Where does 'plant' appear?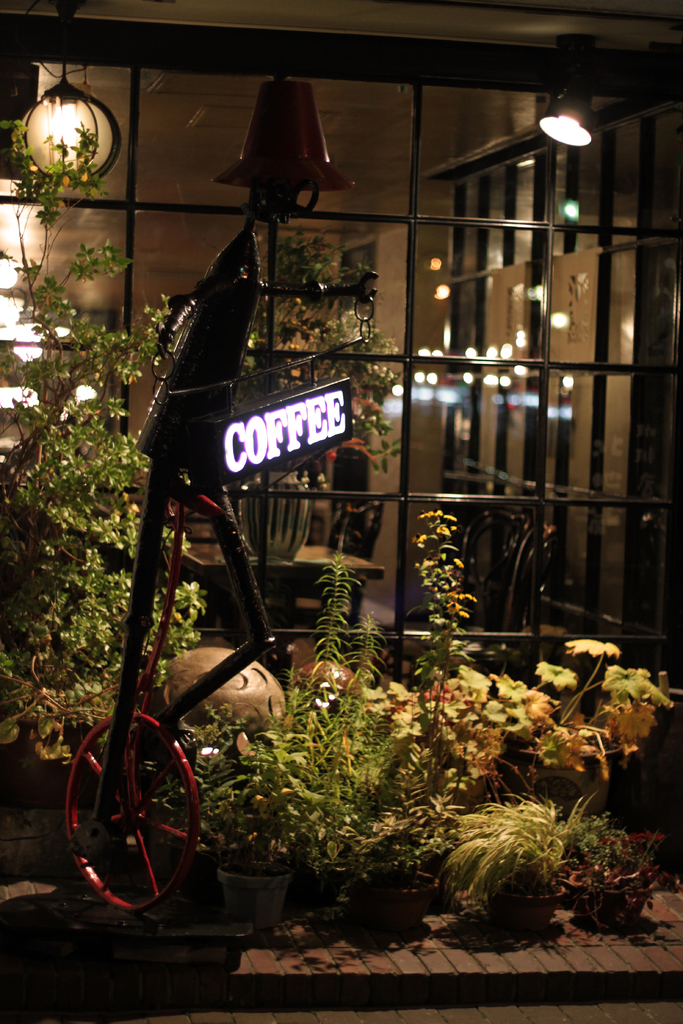
Appears at pyautogui.locateOnScreen(557, 797, 682, 932).
